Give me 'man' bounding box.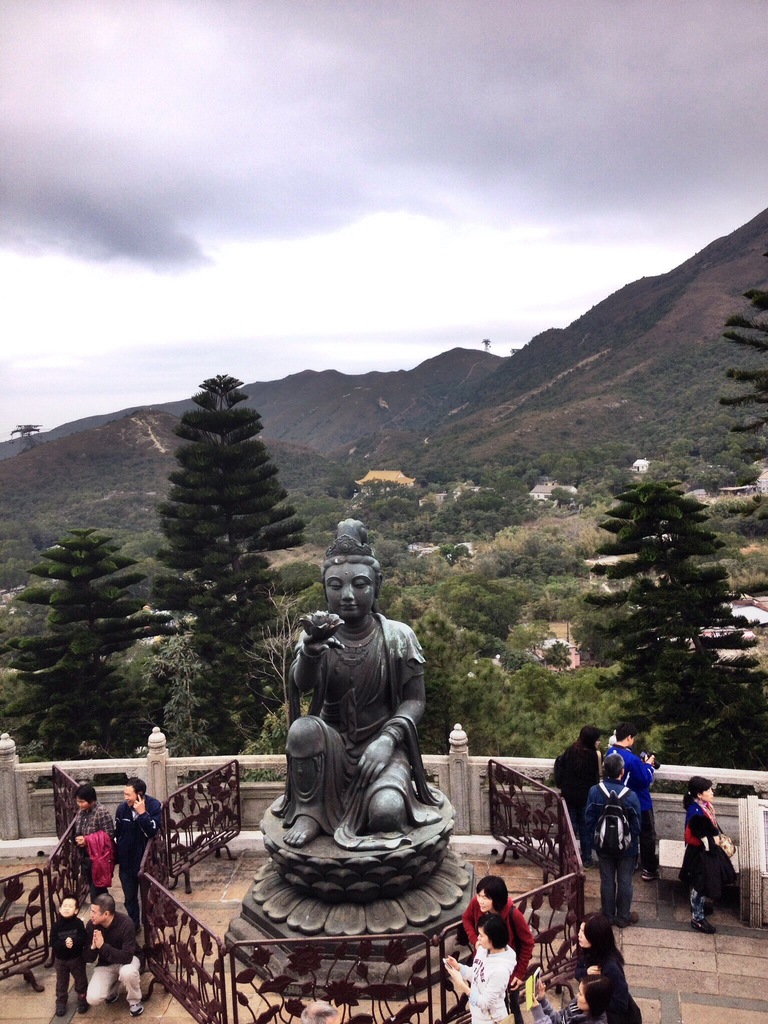
pyautogui.locateOnScreen(266, 519, 446, 848).
